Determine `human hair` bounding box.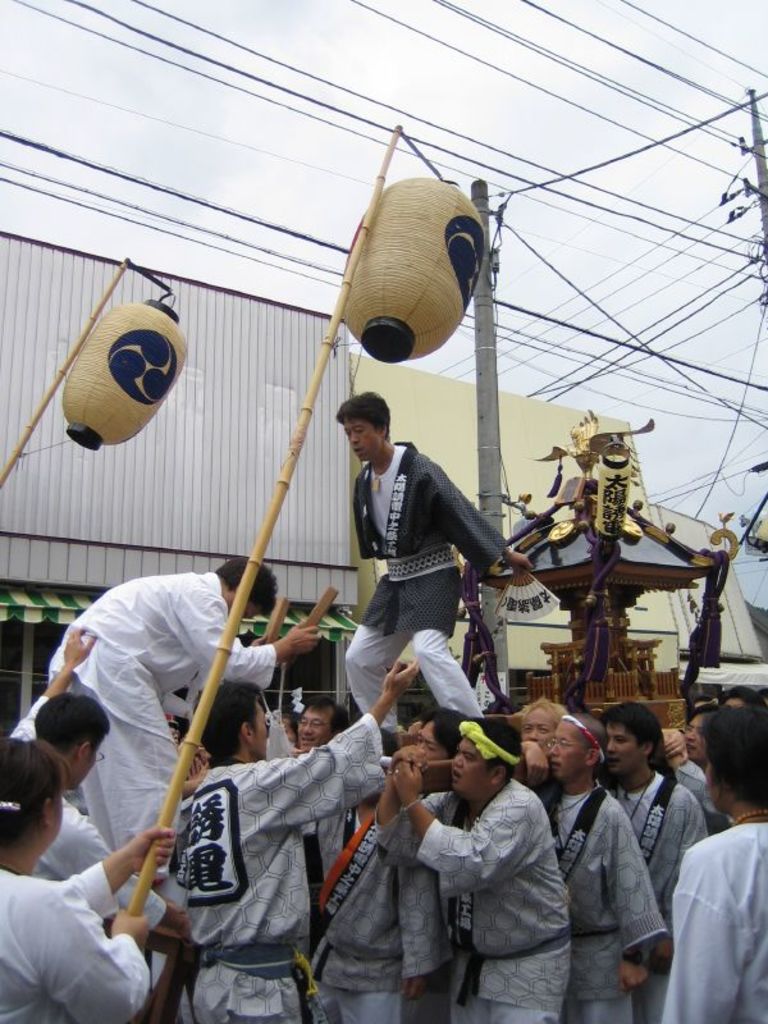
Determined: 471, 712, 525, 762.
